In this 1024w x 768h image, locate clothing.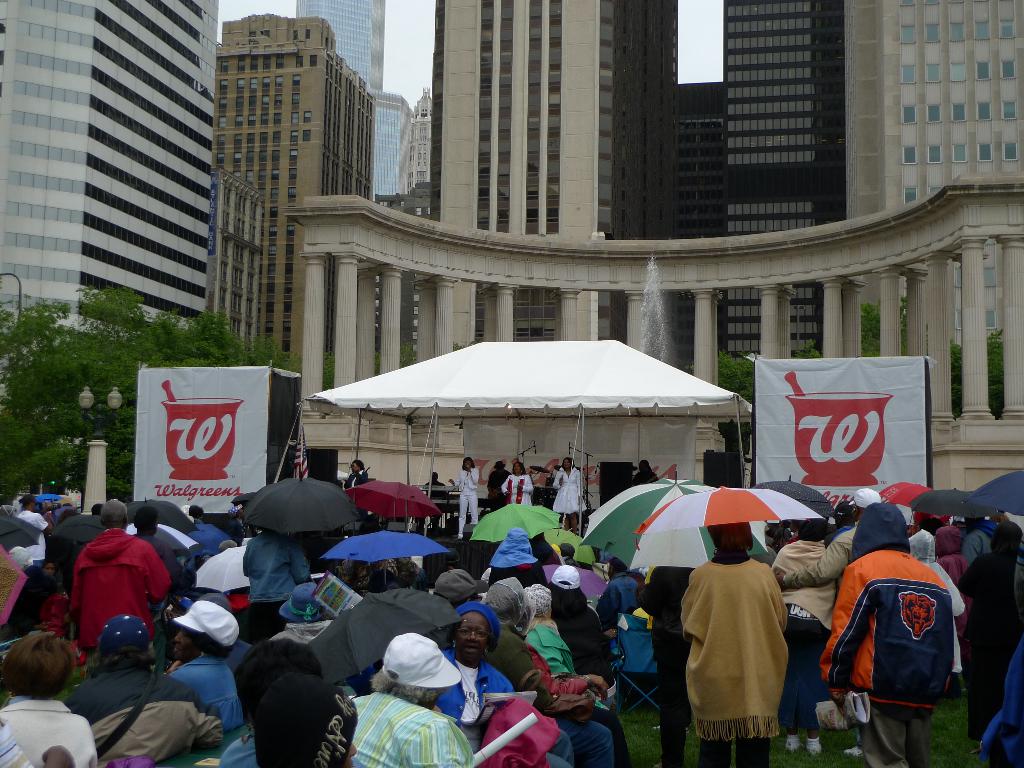
Bounding box: [168,653,239,723].
